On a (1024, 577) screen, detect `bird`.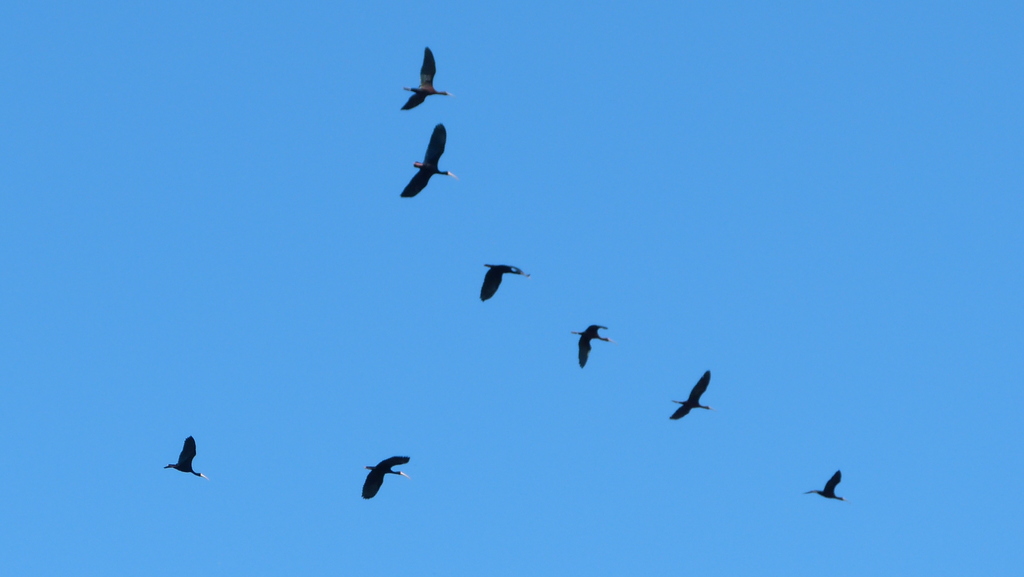
BBox(470, 249, 525, 300).
